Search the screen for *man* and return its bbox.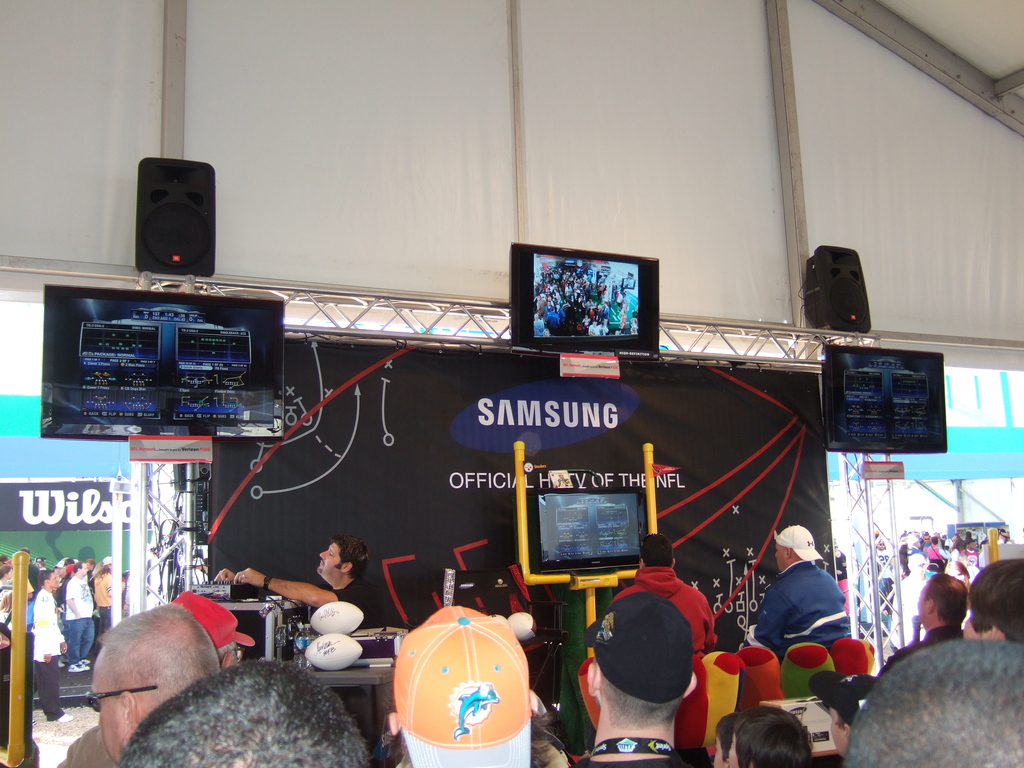
Found: bbox=(33, 569, 74, 721).
